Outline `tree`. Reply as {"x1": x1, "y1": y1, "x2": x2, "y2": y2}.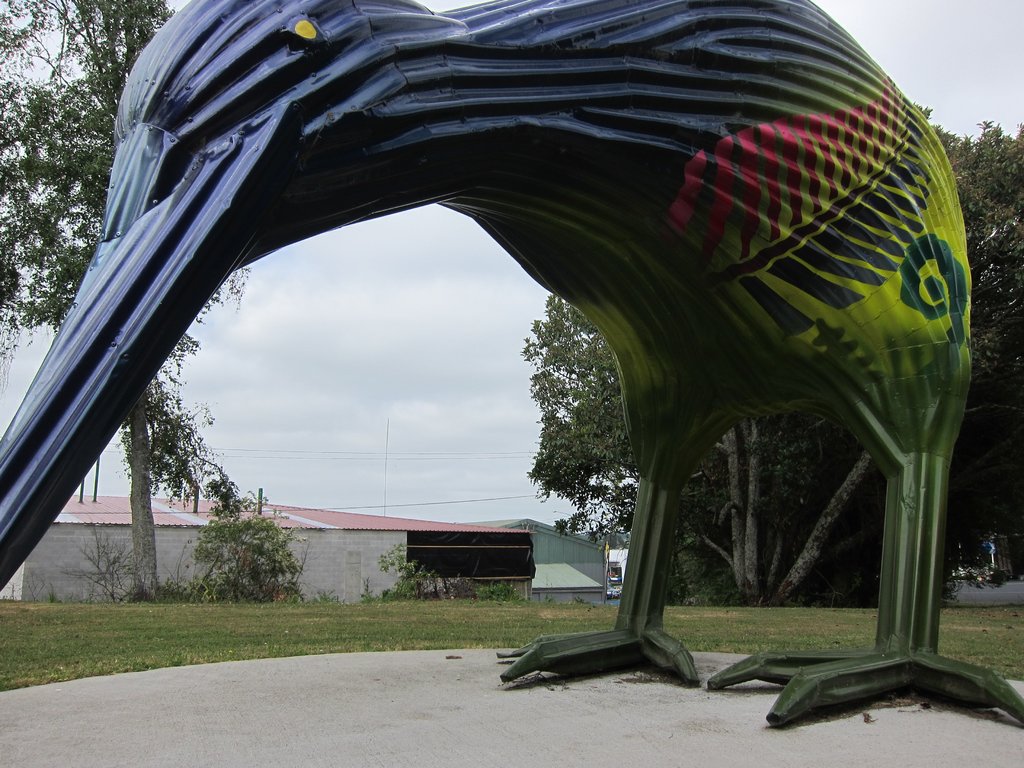
{"x1": 0, "y1": 0, "x2": 252, "y2": 600}.
